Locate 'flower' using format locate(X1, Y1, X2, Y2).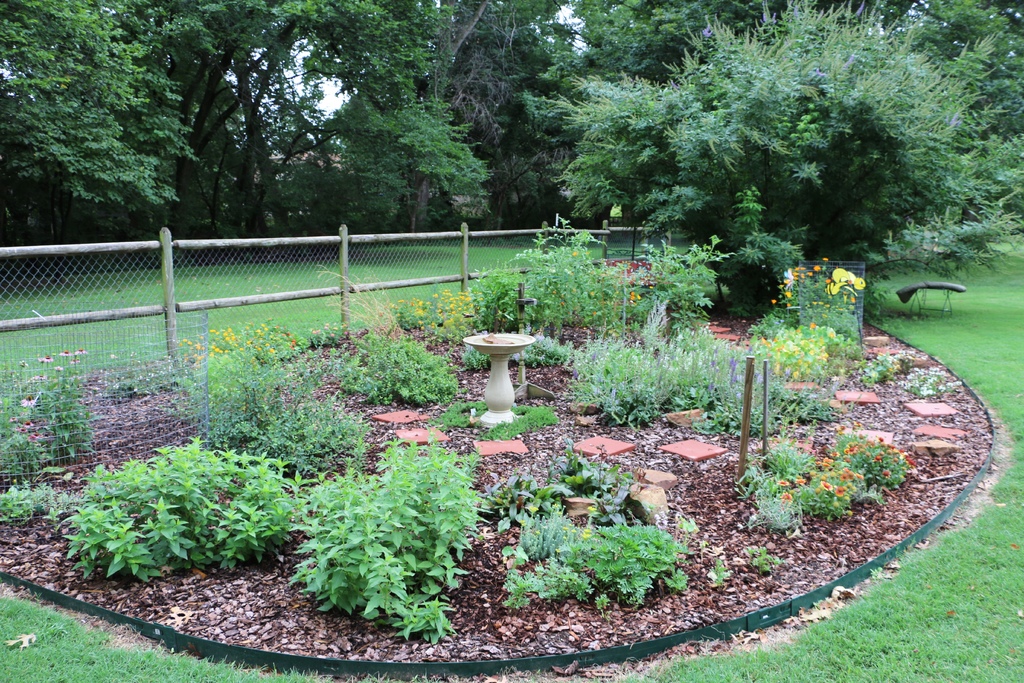
locate(794, 478, 804, 486).
